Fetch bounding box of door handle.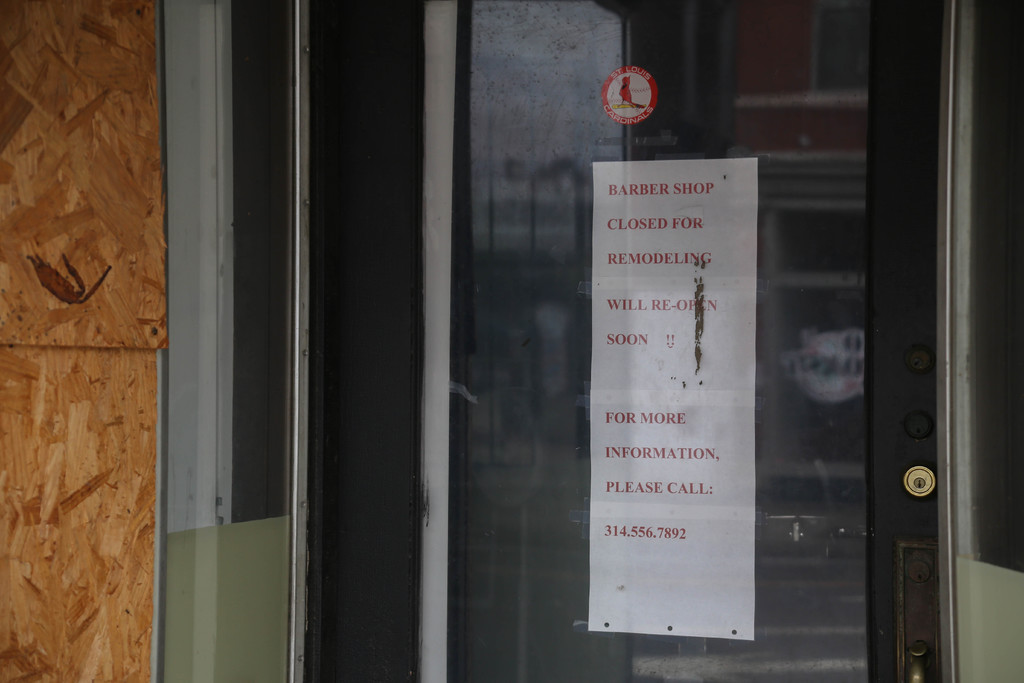
Bbox: {"left": 908, "top": 641, "right": 926, "bottom": 682}.
